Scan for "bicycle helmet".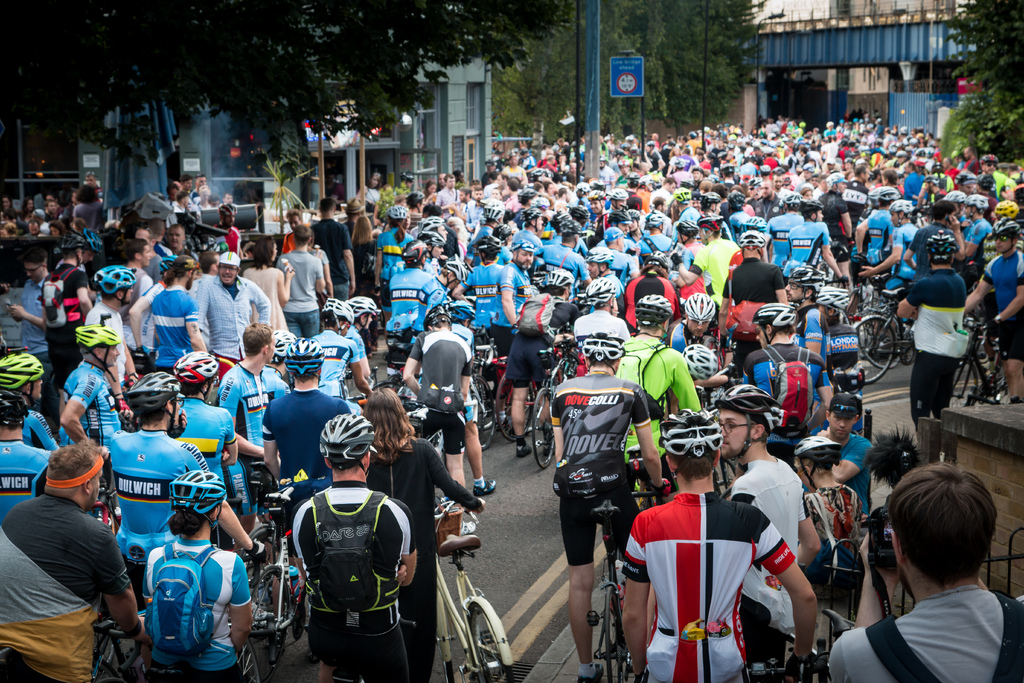
Scan result: [x1=792, y1=433, x2=844, y2=463].
